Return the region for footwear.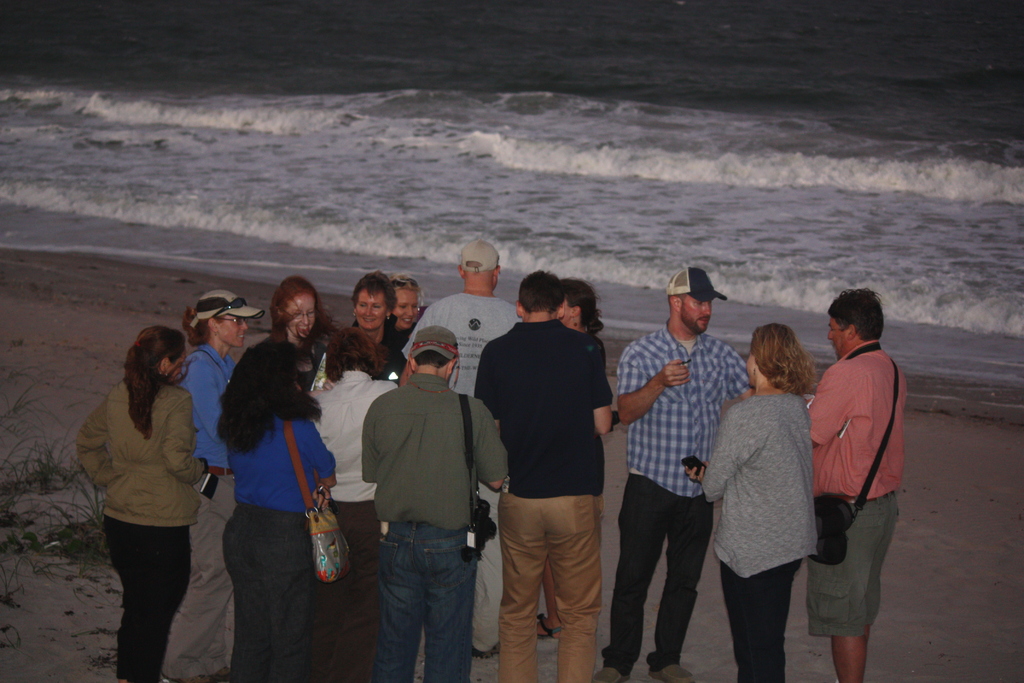
<region>595, 664, 627, 682</region>.
